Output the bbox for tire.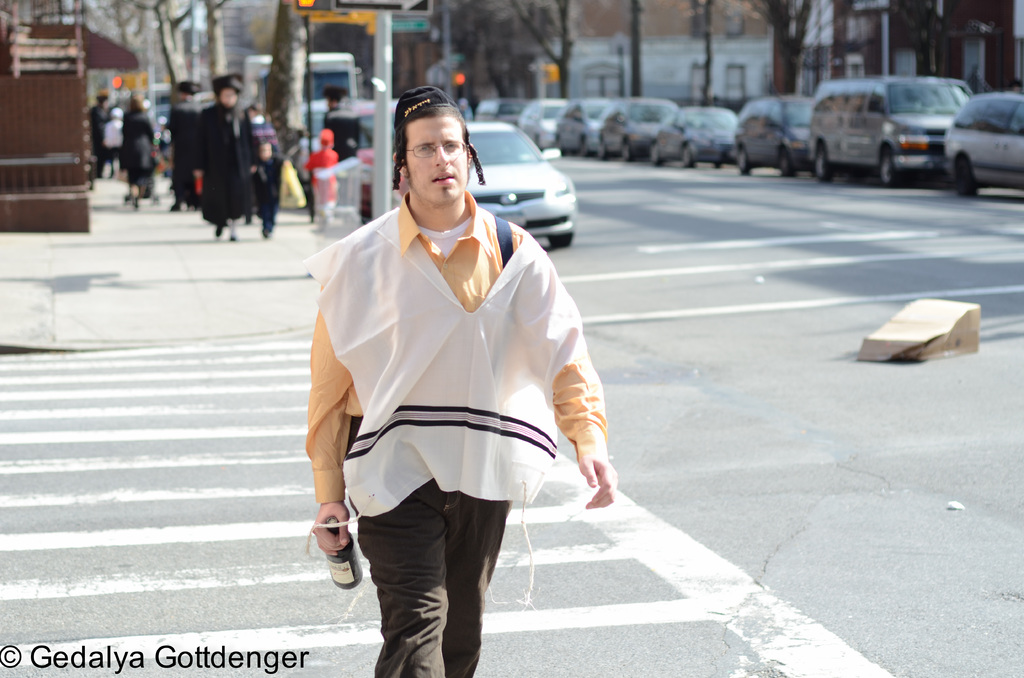
pyautogui.locateOnScreen(815, 140, 838, 186).
